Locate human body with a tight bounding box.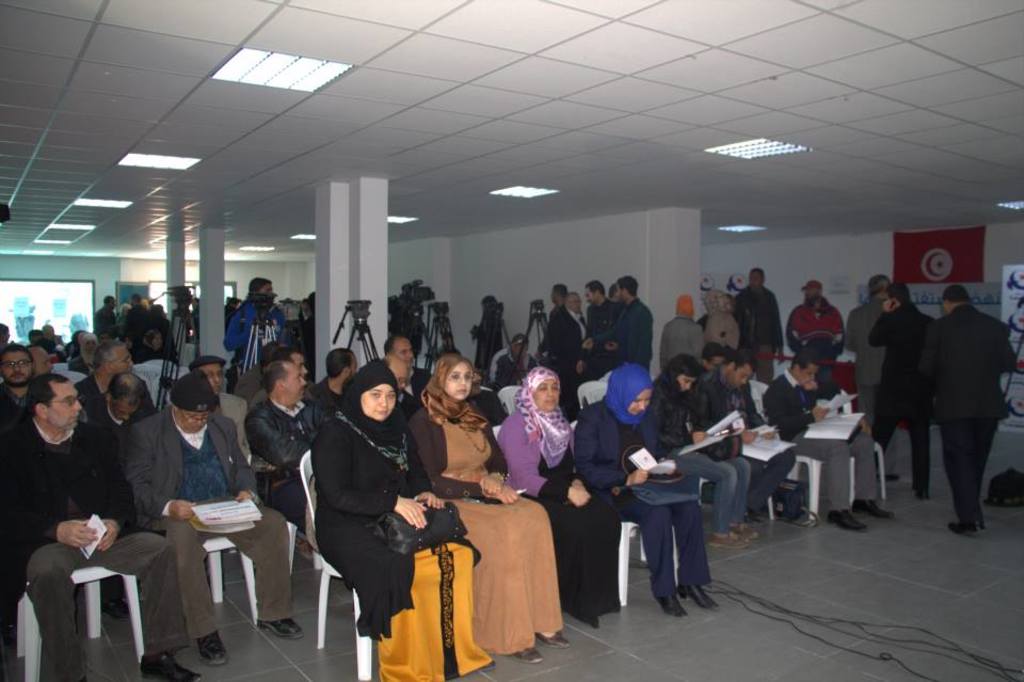
841 296 898 480.
